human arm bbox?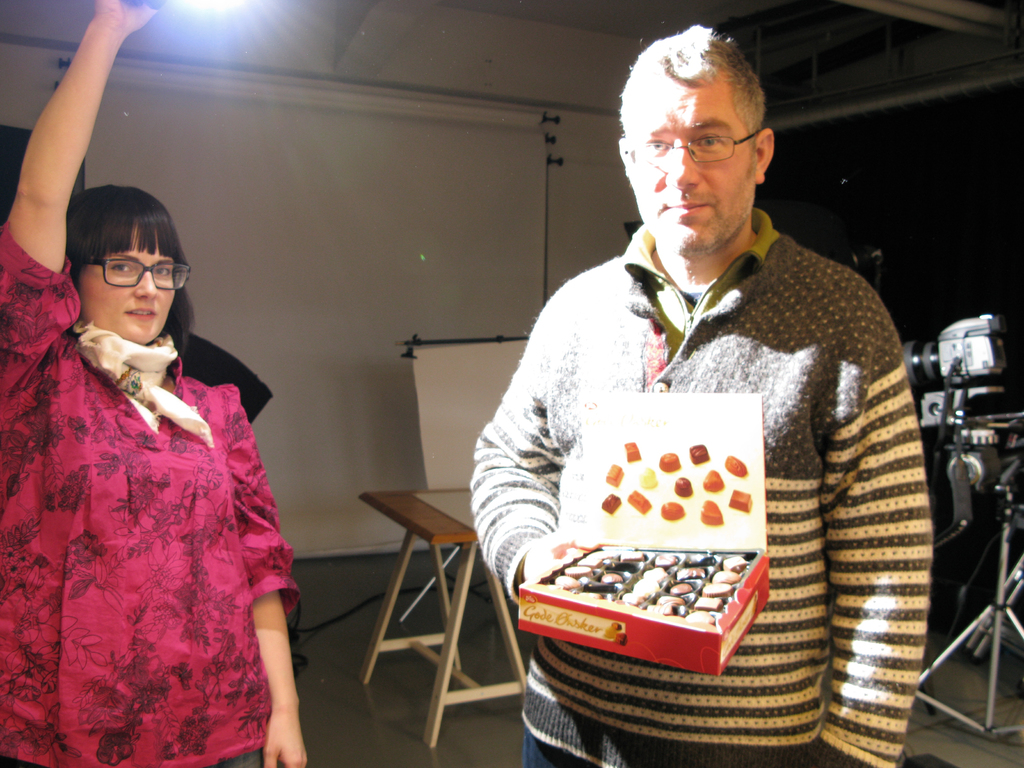
Rect(462, 307, 593, 611)
